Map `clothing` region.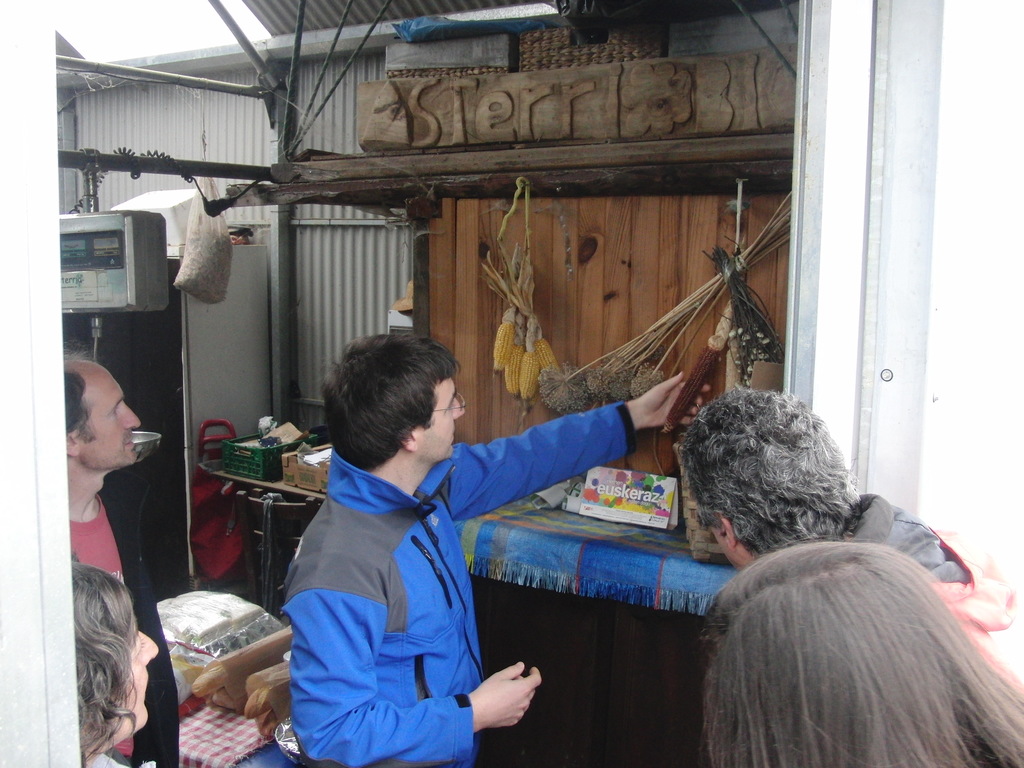
Mapped to 70, 487, 179, 767.
